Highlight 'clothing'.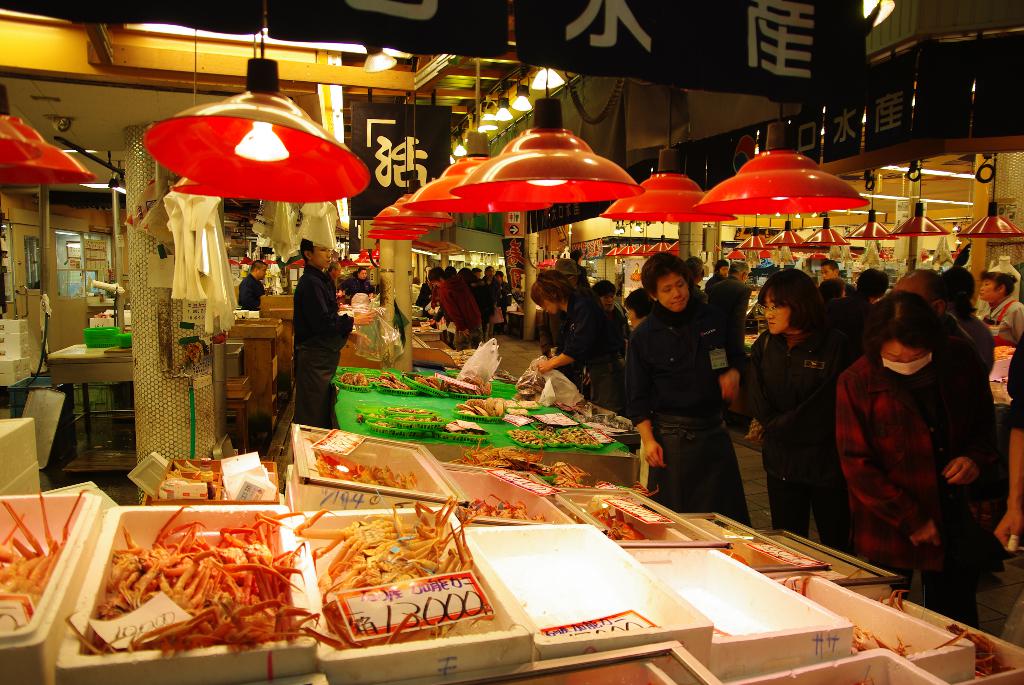
Highlighted region: box=[493, 279, 510, 326].
